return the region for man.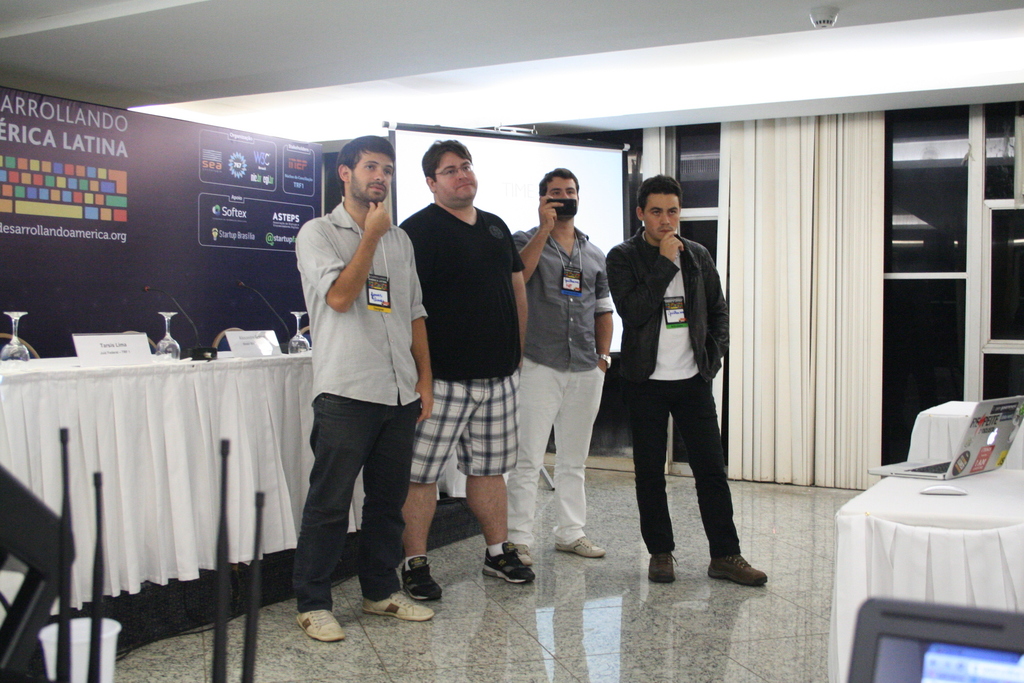
(x1=286, y1=136, x2=435, y2=644).
